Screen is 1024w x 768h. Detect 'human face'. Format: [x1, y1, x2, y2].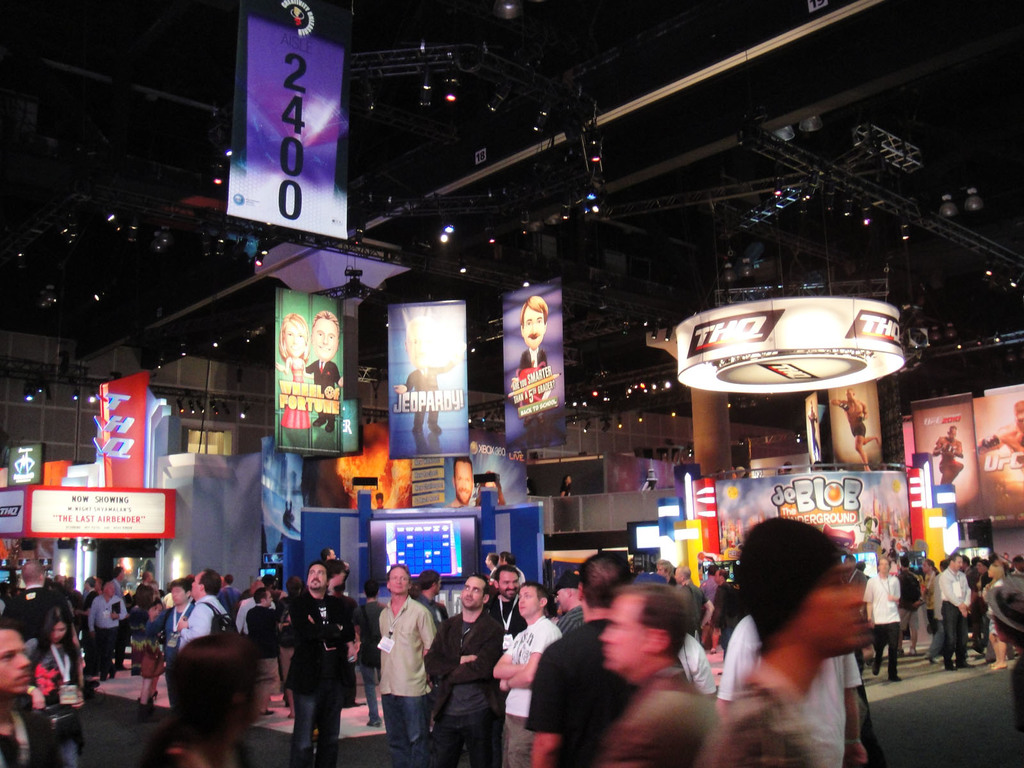
[284, 319, 308, 359].
